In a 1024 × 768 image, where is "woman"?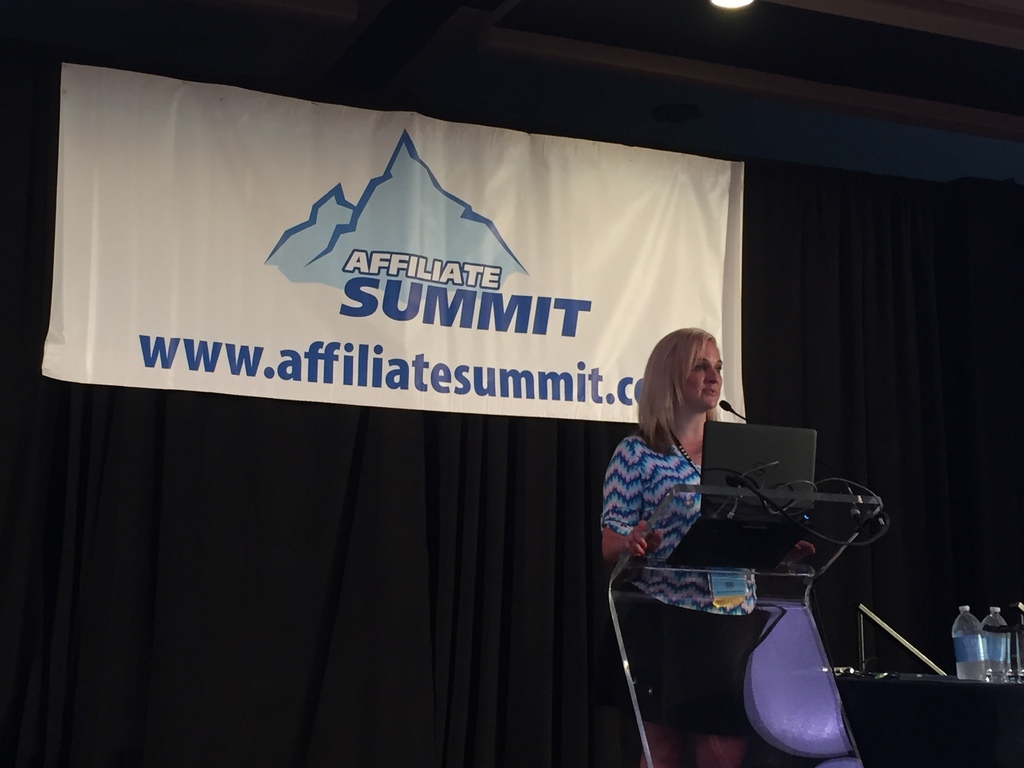
(x1=600, y1=320, x2=820, y2=767).
